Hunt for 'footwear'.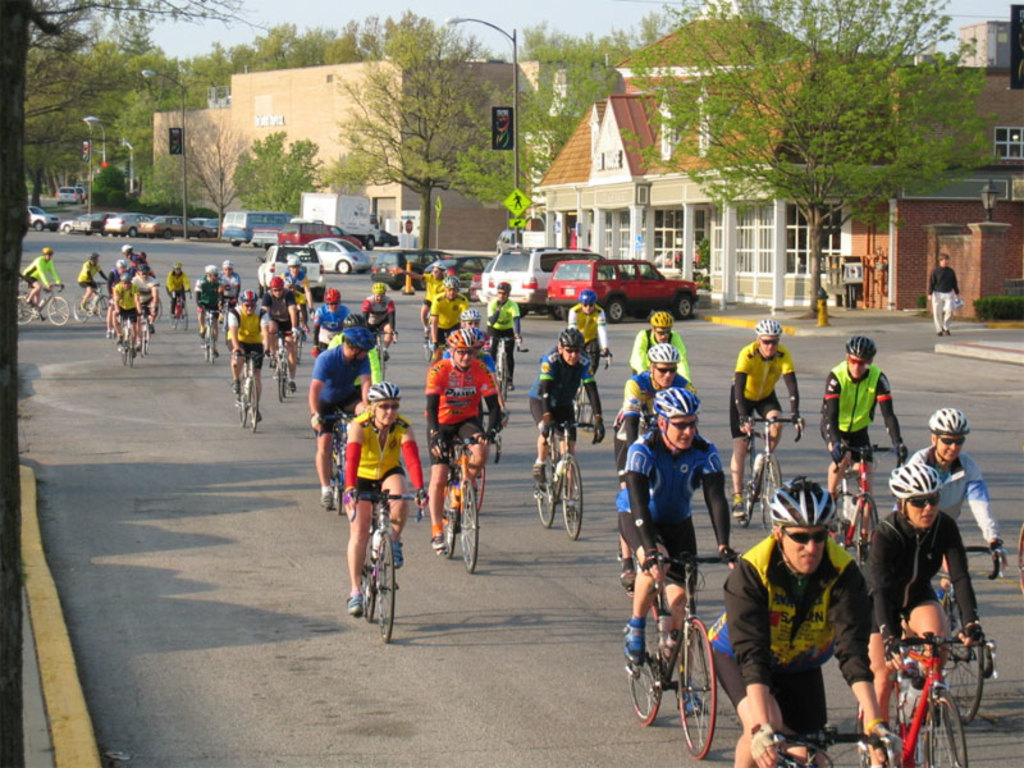
Hunted down at <bbox>928, 675, 952, 717</bbox>.
